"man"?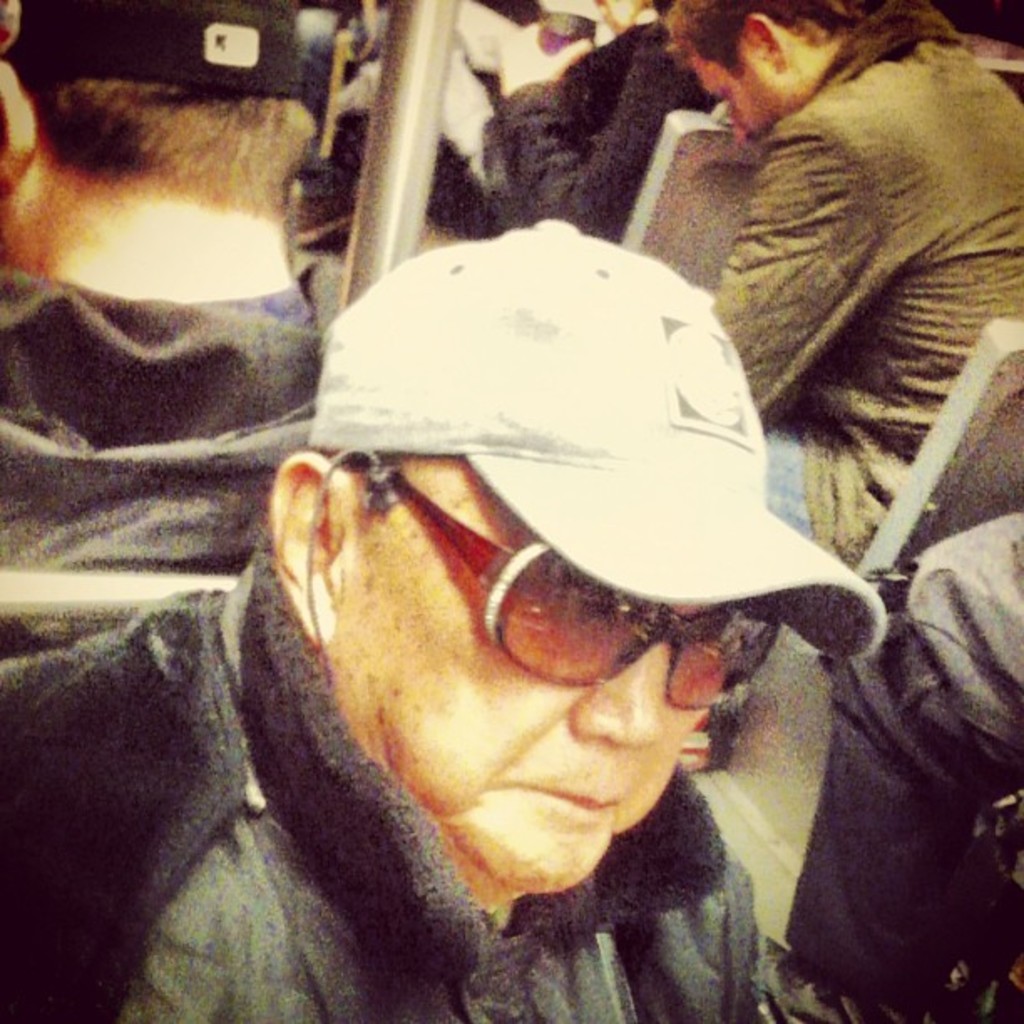
136 169 991 1023
